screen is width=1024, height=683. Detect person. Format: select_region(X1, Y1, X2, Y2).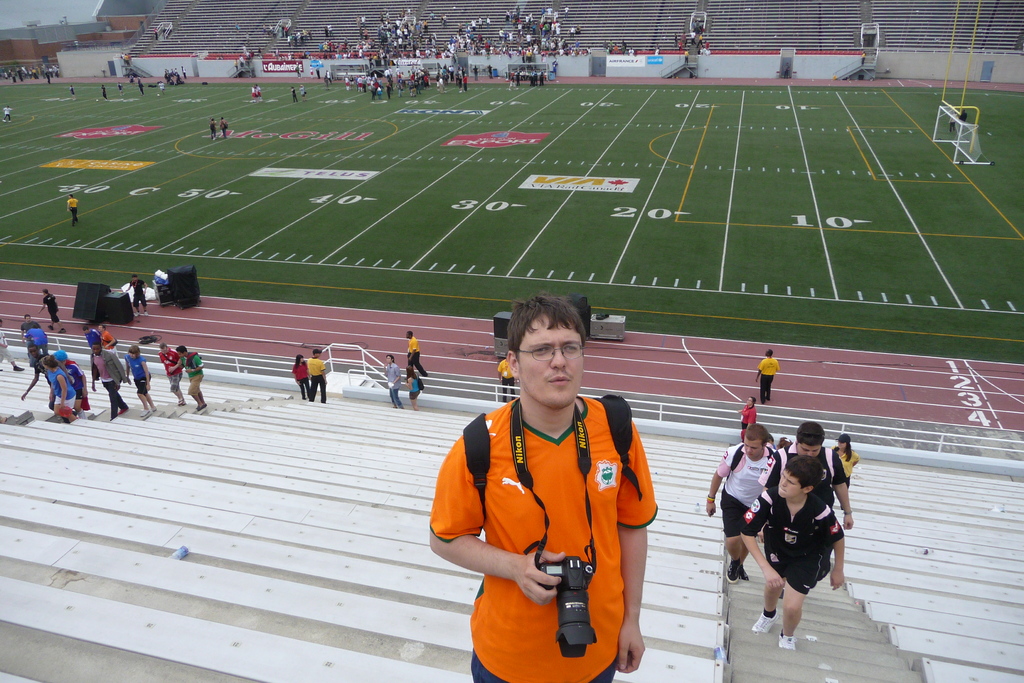
select_region(155, 79, 168, 94).
